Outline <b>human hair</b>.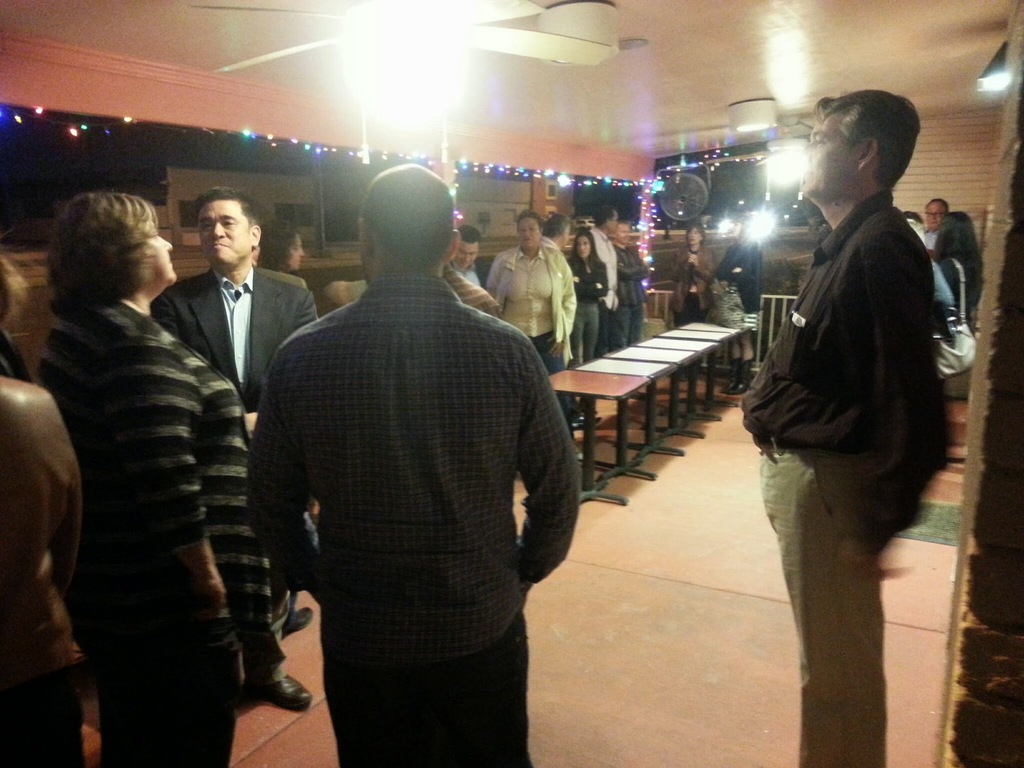
Outline: box(927, 200, 947, 213).
